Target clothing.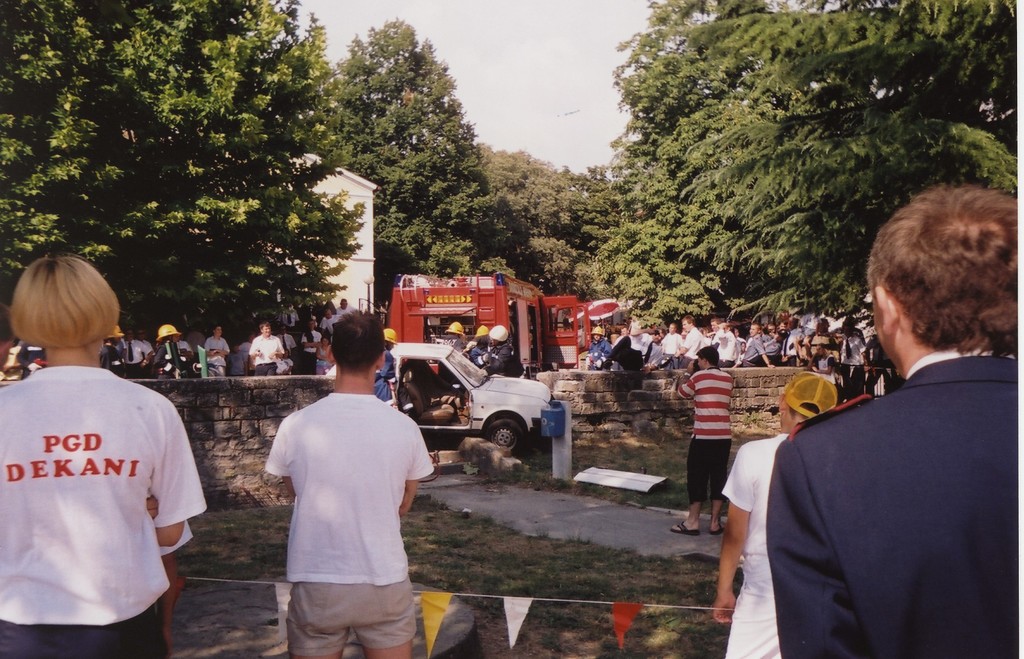
Target region: bbox=(678, 324, 702, 361).
